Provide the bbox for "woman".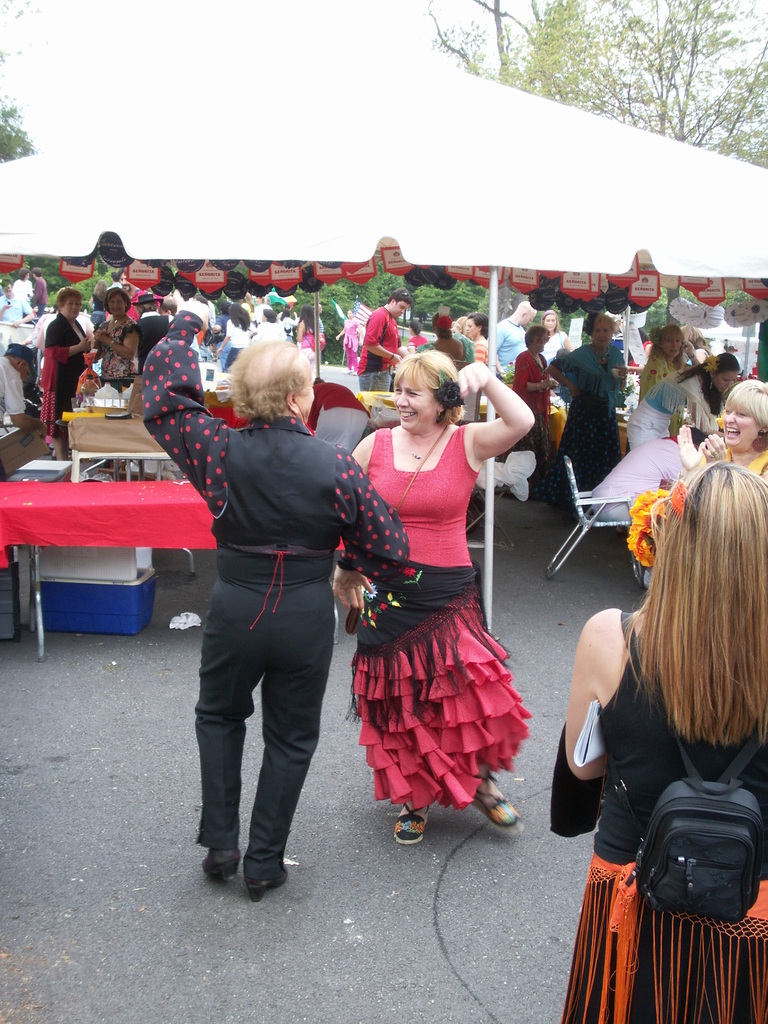
rect(564, 459, 767, 1023).
